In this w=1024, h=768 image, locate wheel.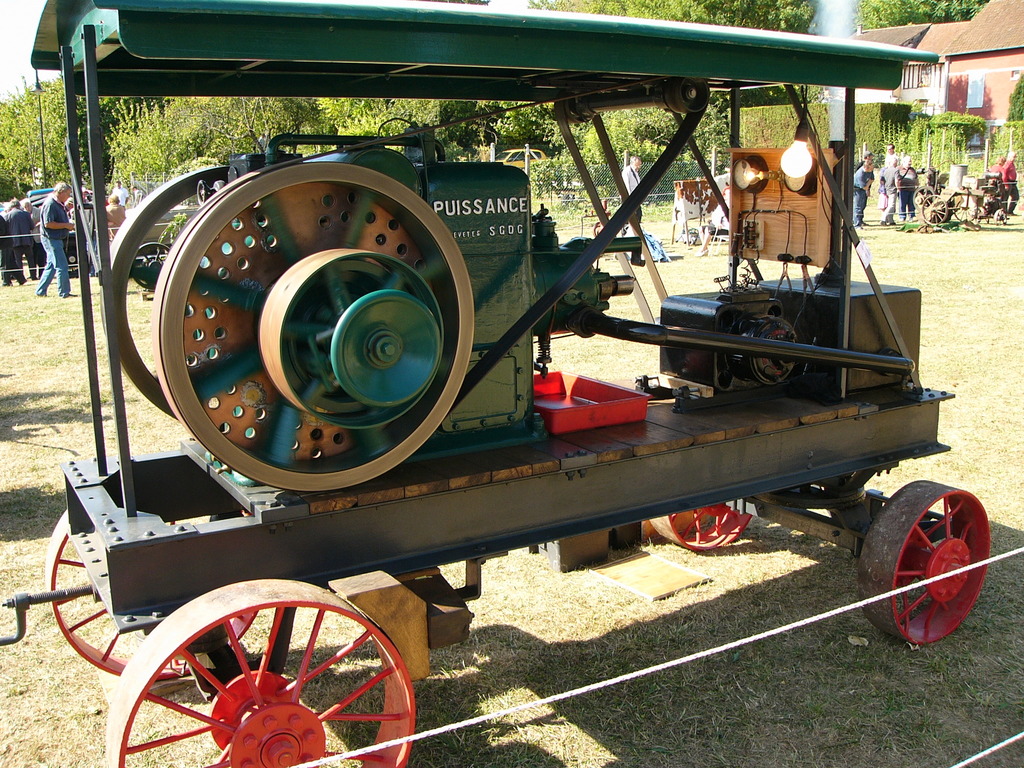
Bounding box: [x1=648, y1=506, x2=754, y2=549].
